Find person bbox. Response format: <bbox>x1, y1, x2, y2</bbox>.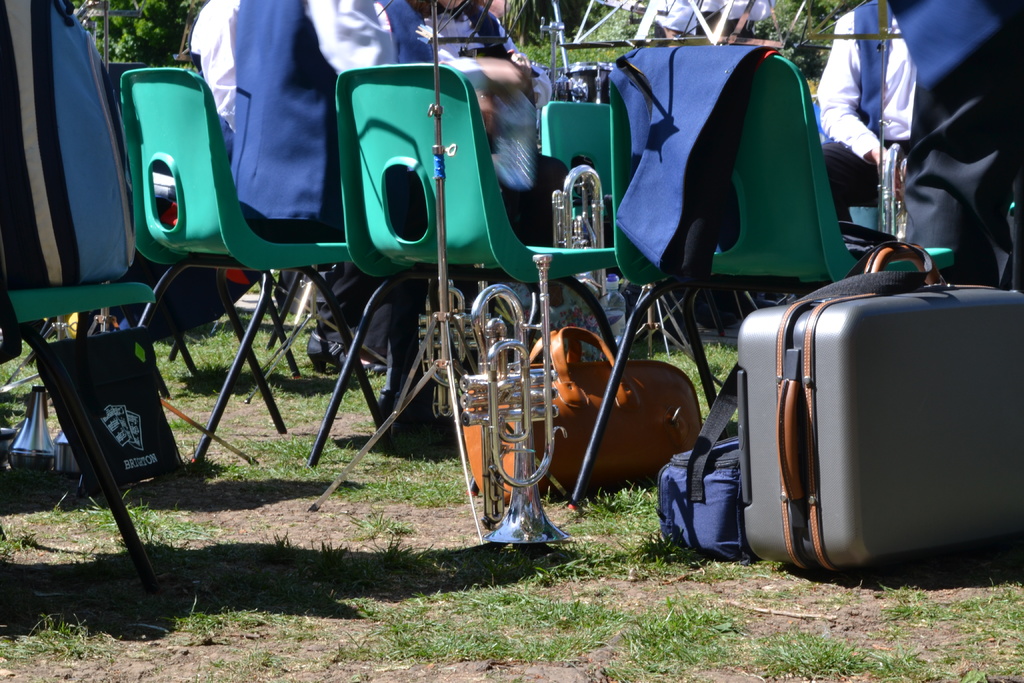
<bbox>627, 0, 785, 60</bbox>.
